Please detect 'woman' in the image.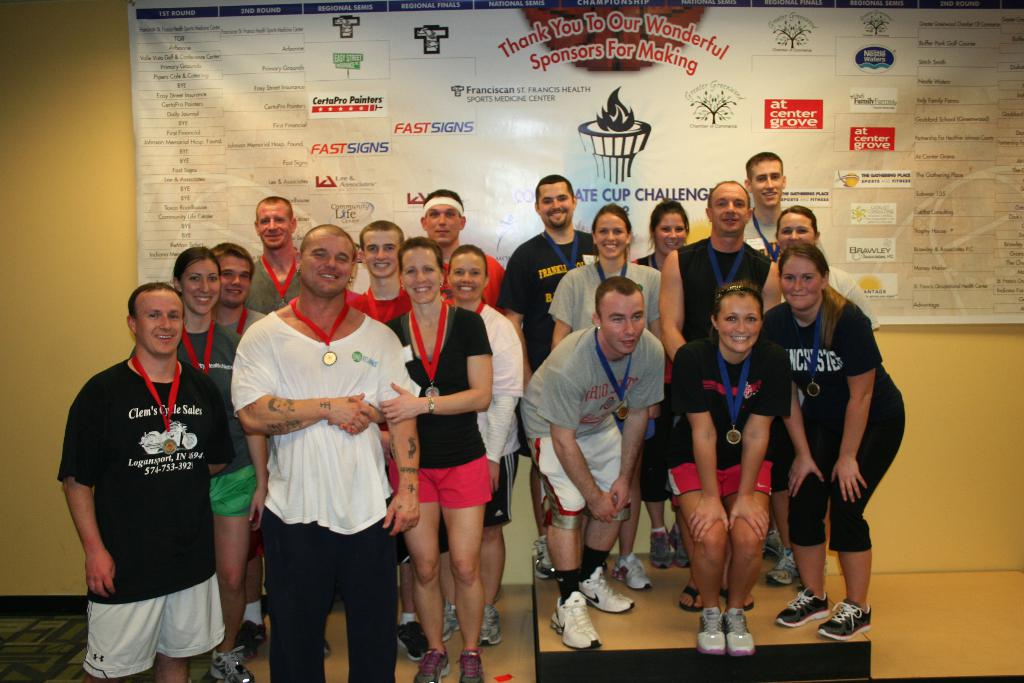
BBox(552, 198, 655, 589).
